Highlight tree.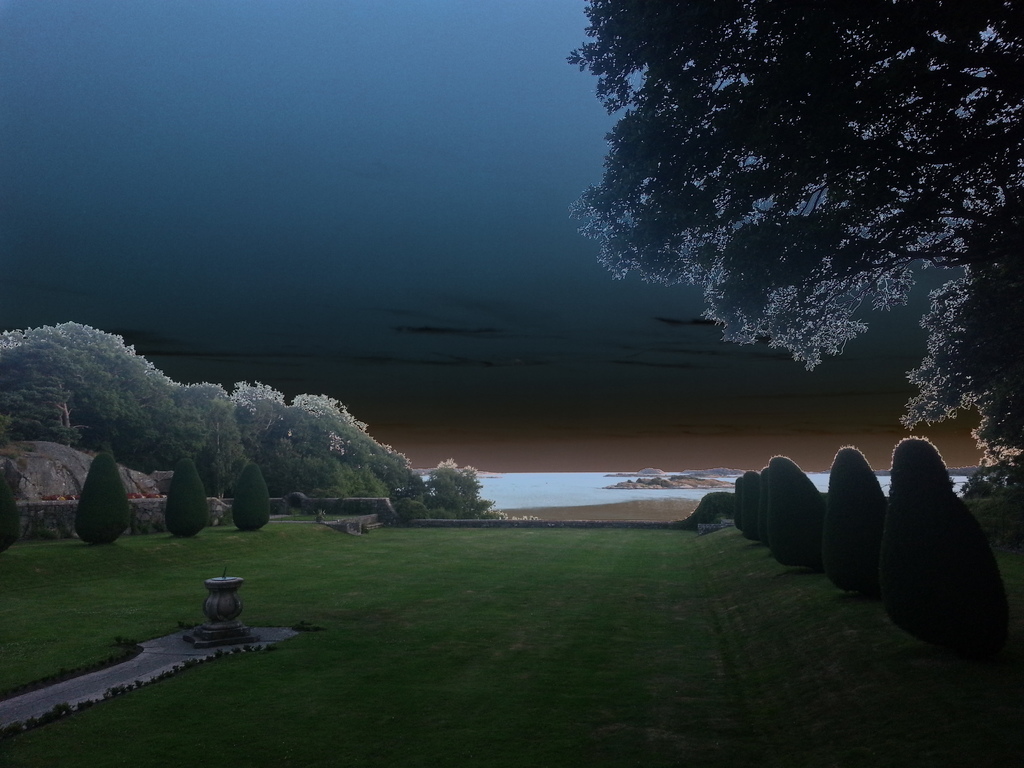
Highlighted region: [72,452,127,545].
